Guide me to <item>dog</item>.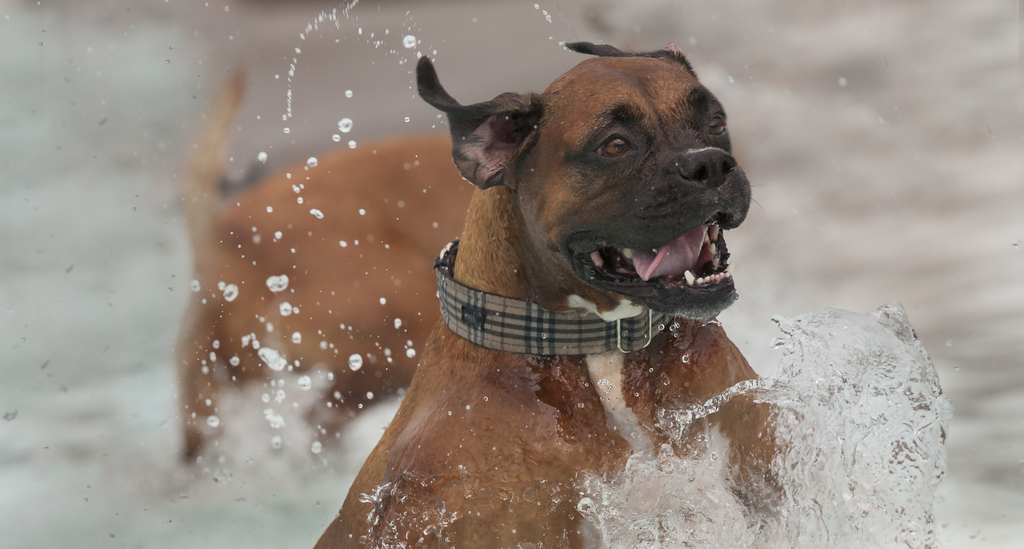
Guidance: (x1=308, y1=40, x2=780, y2=548).
